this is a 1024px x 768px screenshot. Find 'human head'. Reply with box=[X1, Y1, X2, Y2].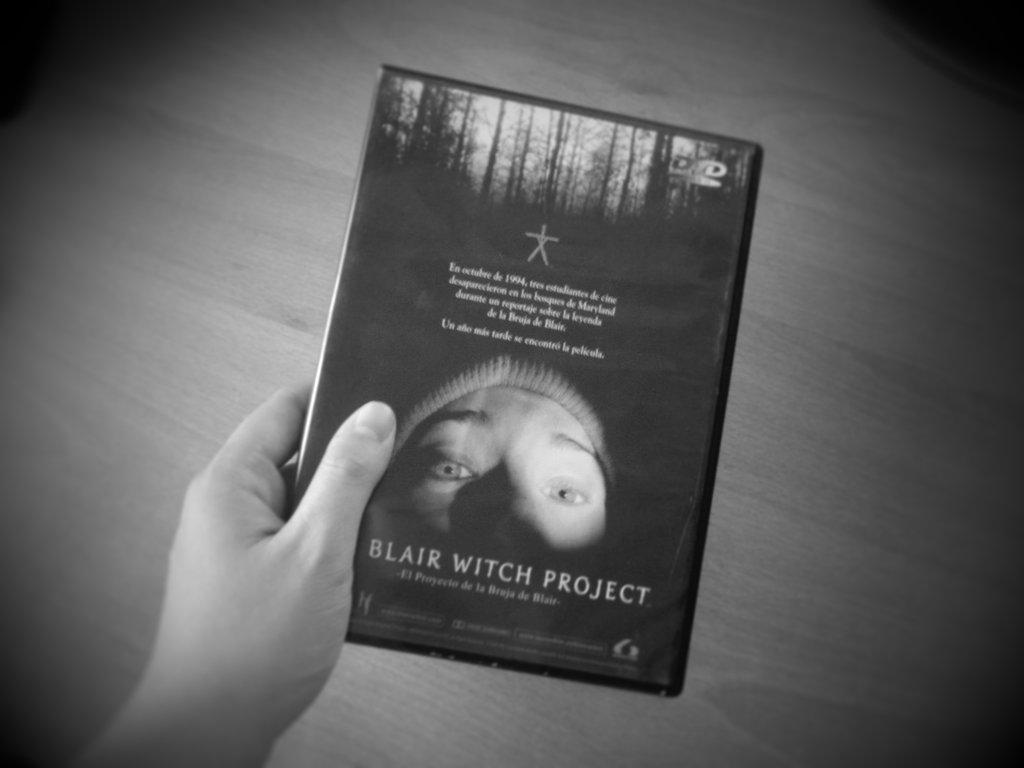
box=[363, 352, 622, 616].
